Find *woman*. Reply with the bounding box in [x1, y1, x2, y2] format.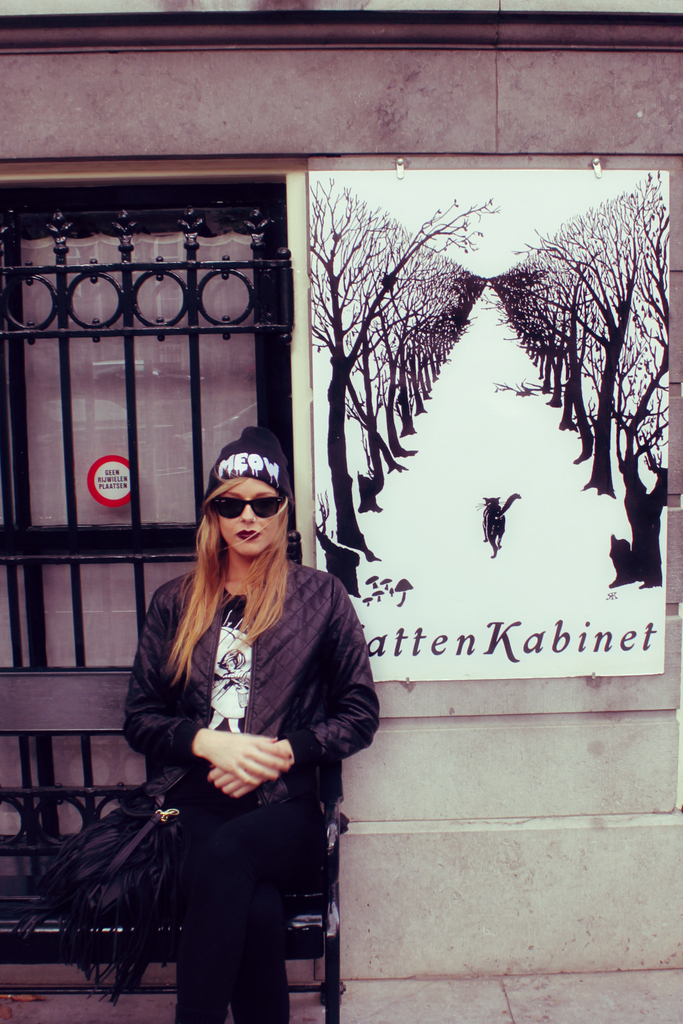
[115, 417, 385, 1023].
